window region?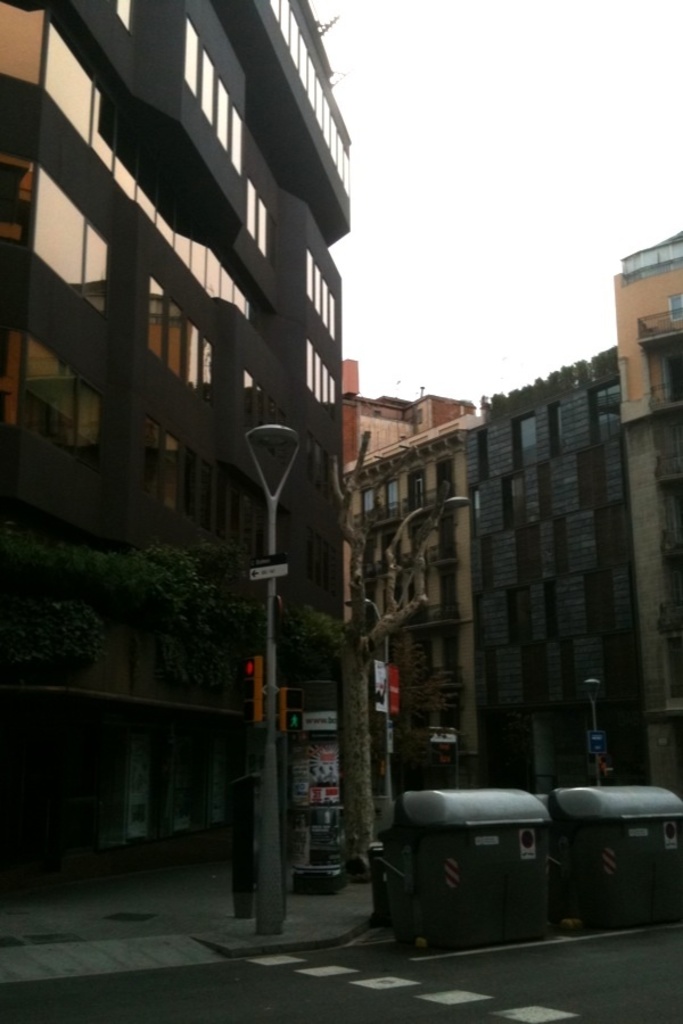
bbox(205, 336, 211, 398)
